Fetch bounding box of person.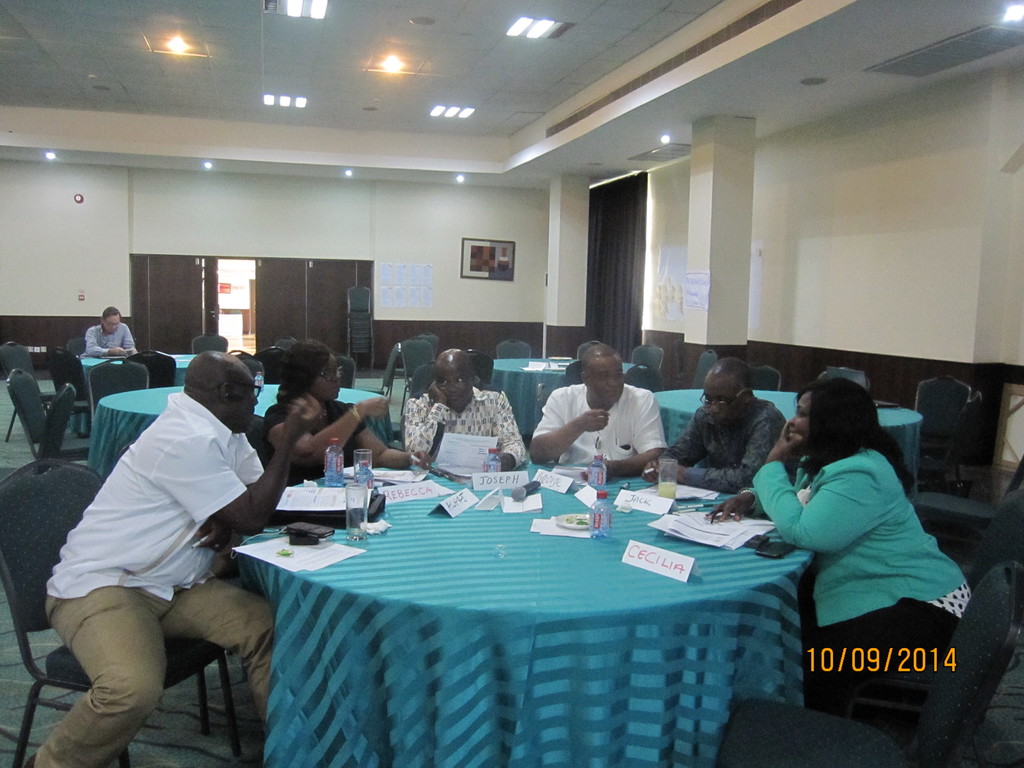
Bbox: l=539, t=344, r=671, b=493.
